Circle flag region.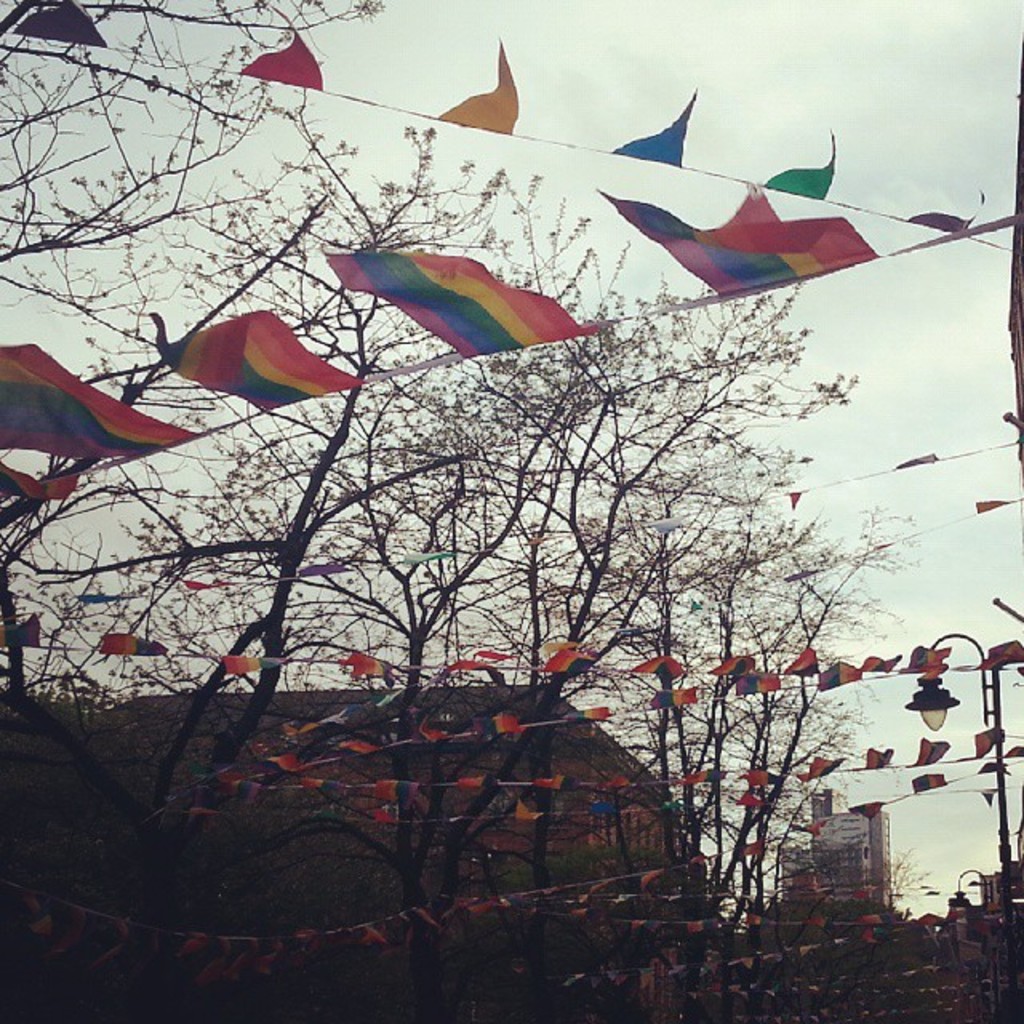
Region: crop(158, 309, 365, 414).
